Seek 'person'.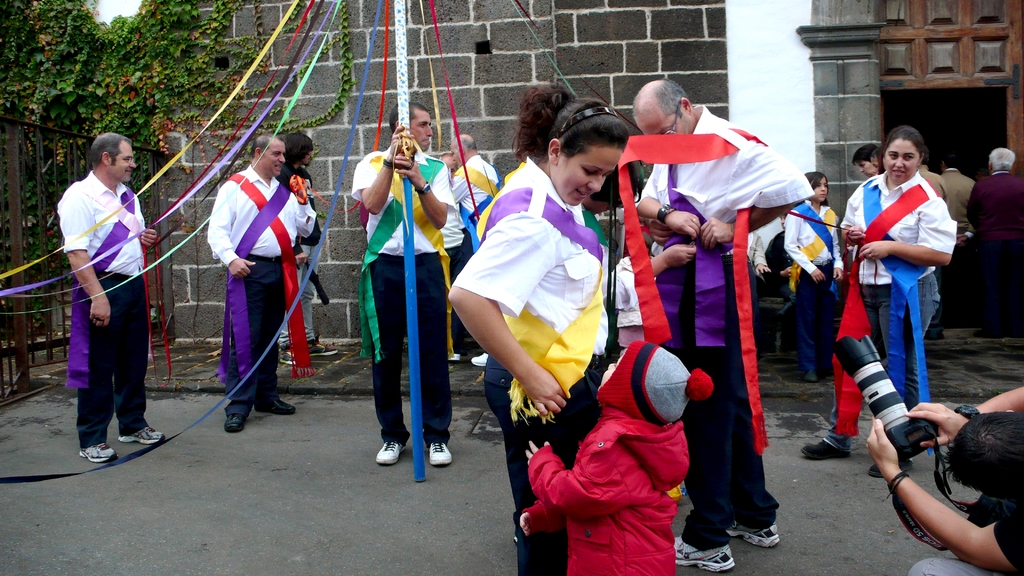
<box>442,133,497,362</box>.
